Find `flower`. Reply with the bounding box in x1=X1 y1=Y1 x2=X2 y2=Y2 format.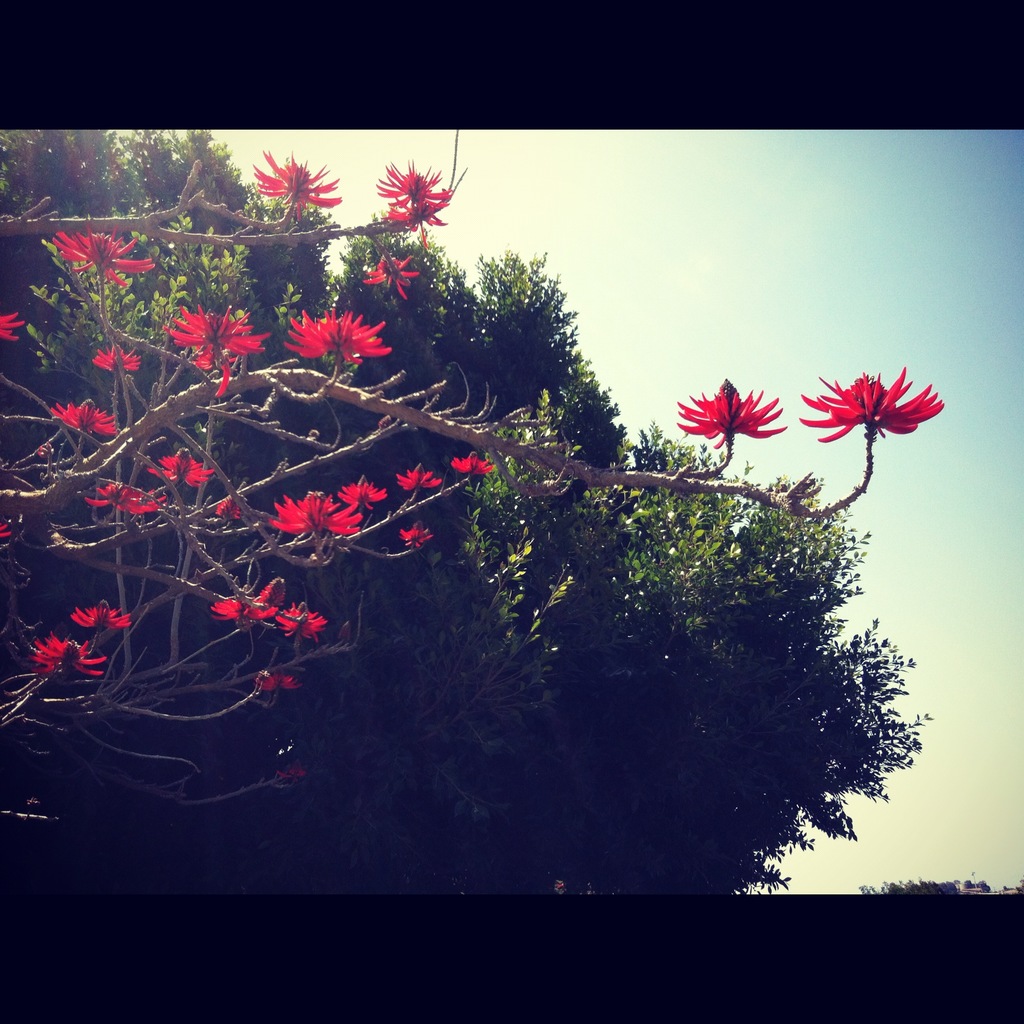
x1=401 y1=517 x2=435 y2=543.
